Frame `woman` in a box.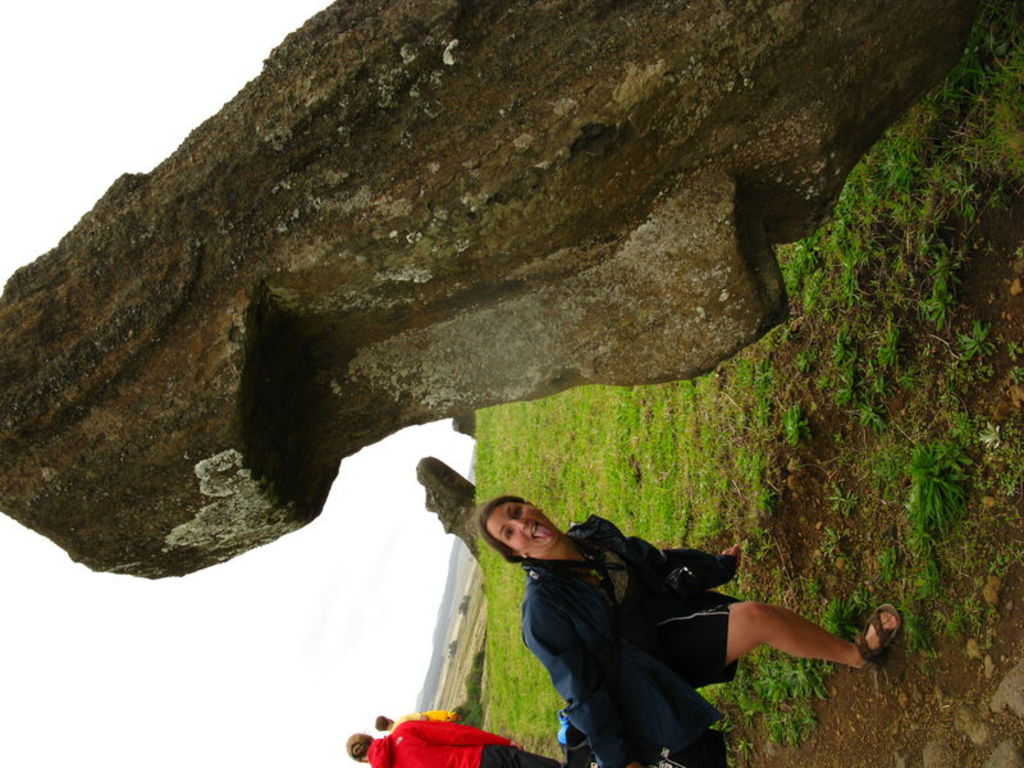
(x1=346, y1=719, x2=568, y2=767).
